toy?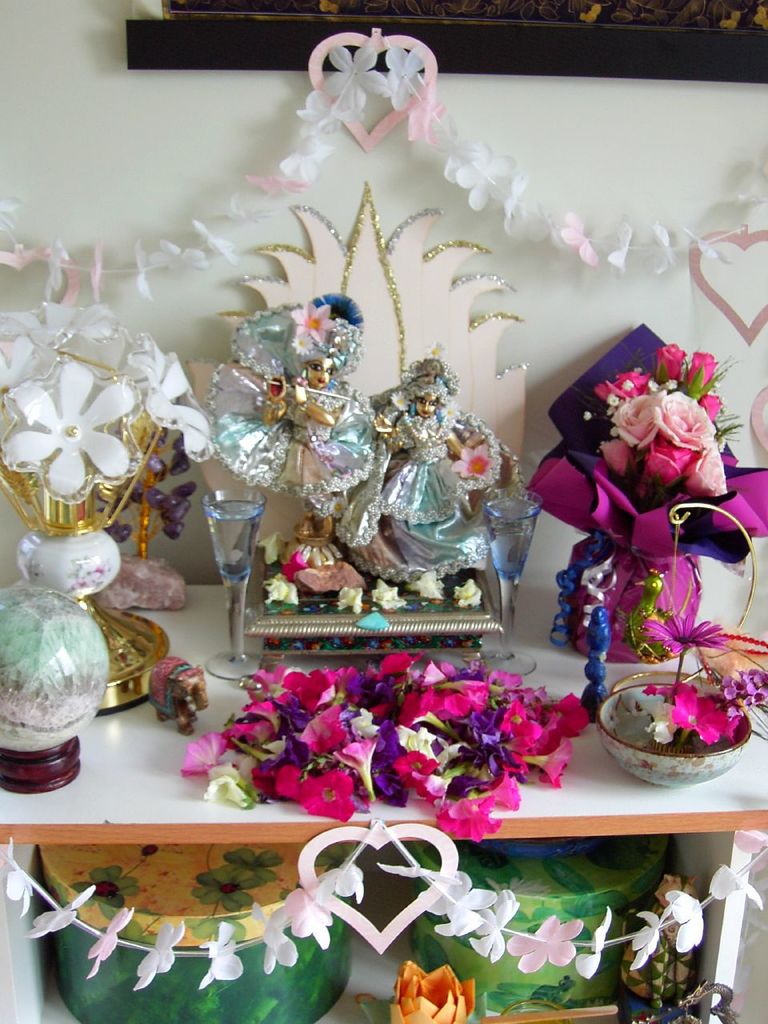
pyautogui.locateOnScreen(586, 606, 611, 726)
